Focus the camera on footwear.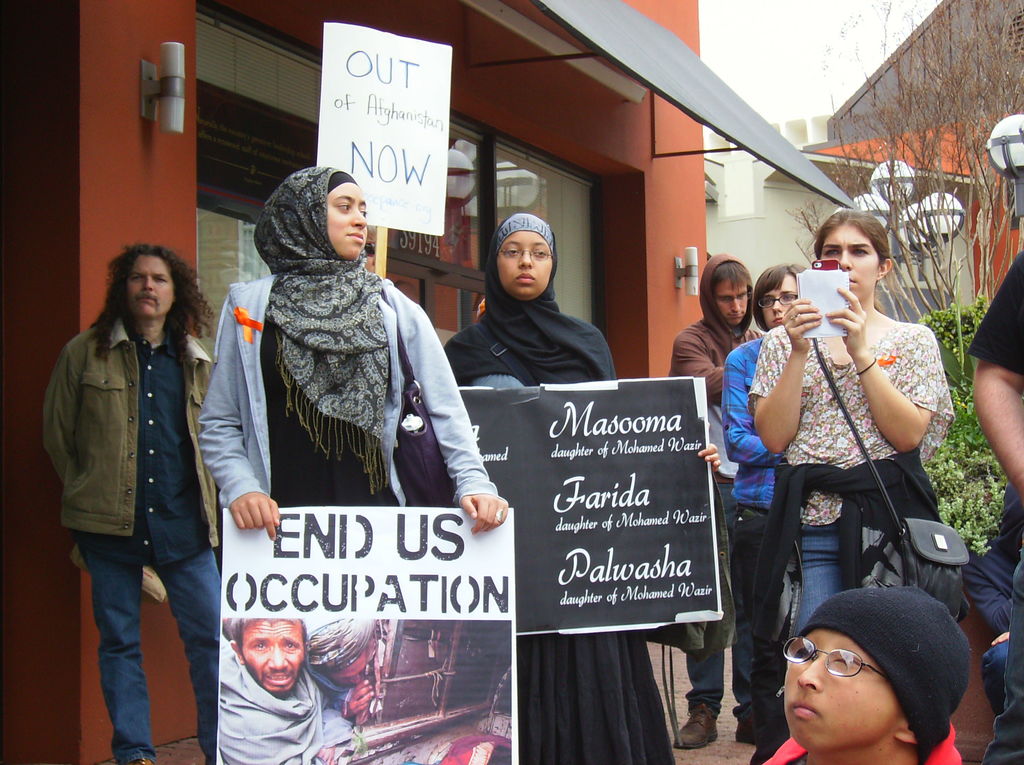
Focus region: [left=127, top=755, right=153, bottom=764].
